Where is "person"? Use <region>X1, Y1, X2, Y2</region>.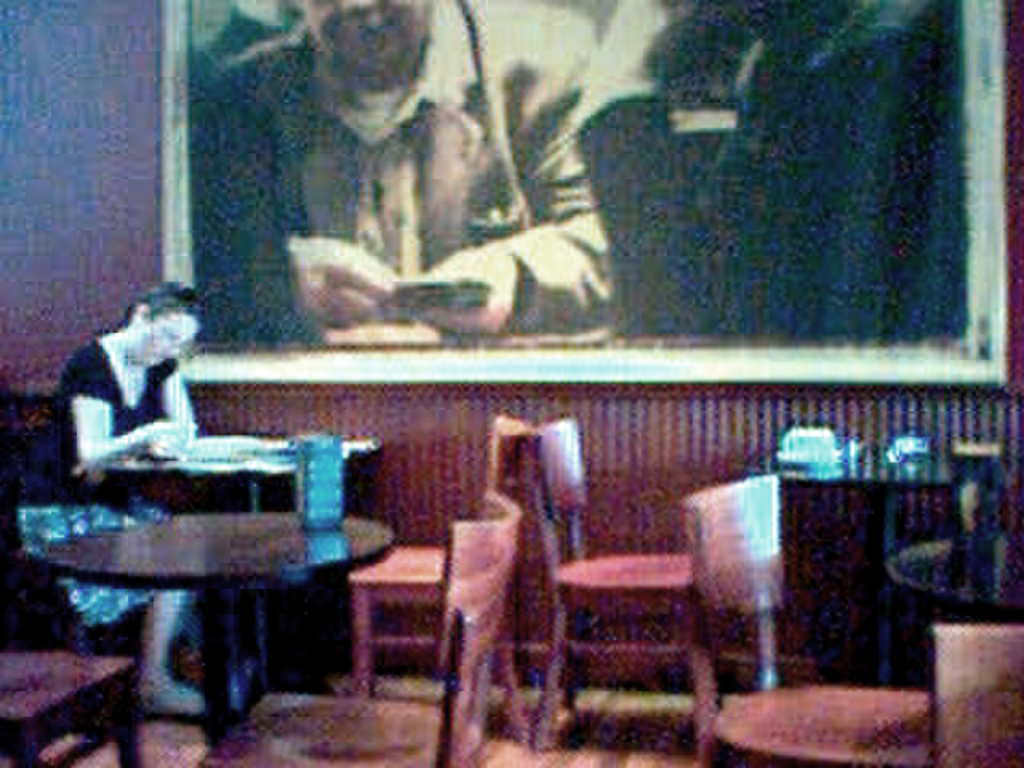
<region>190, 0, 606, 339</region>.
